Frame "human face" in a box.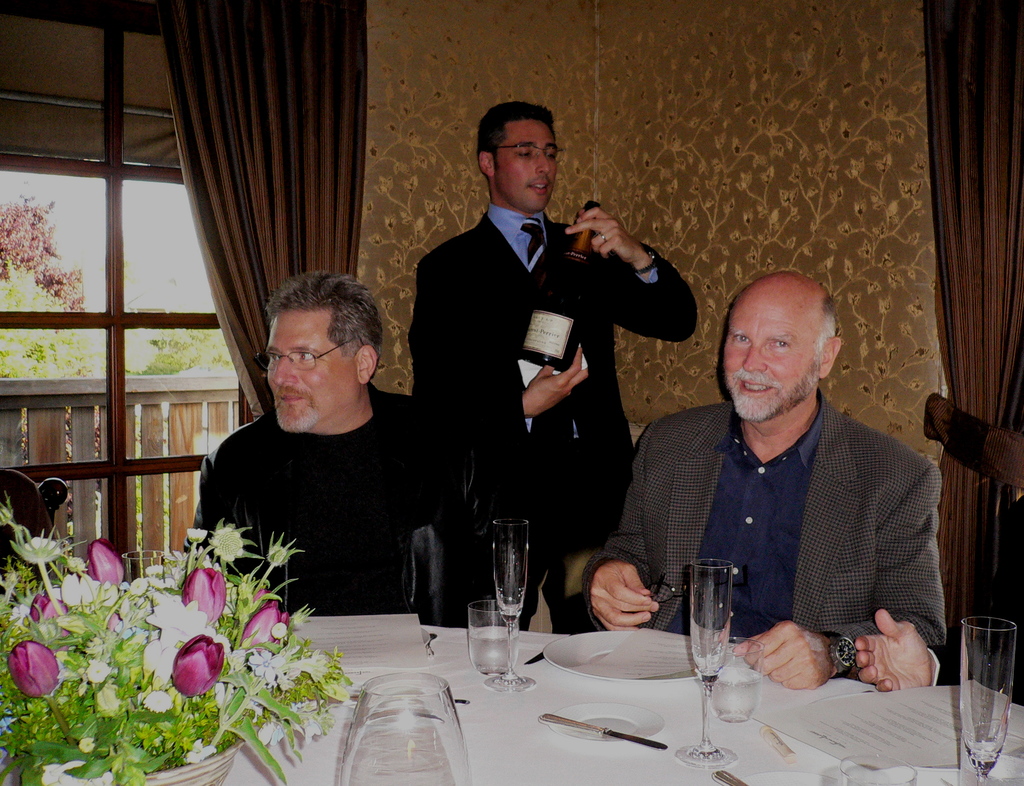
locate(263, 311, 355, 438).
